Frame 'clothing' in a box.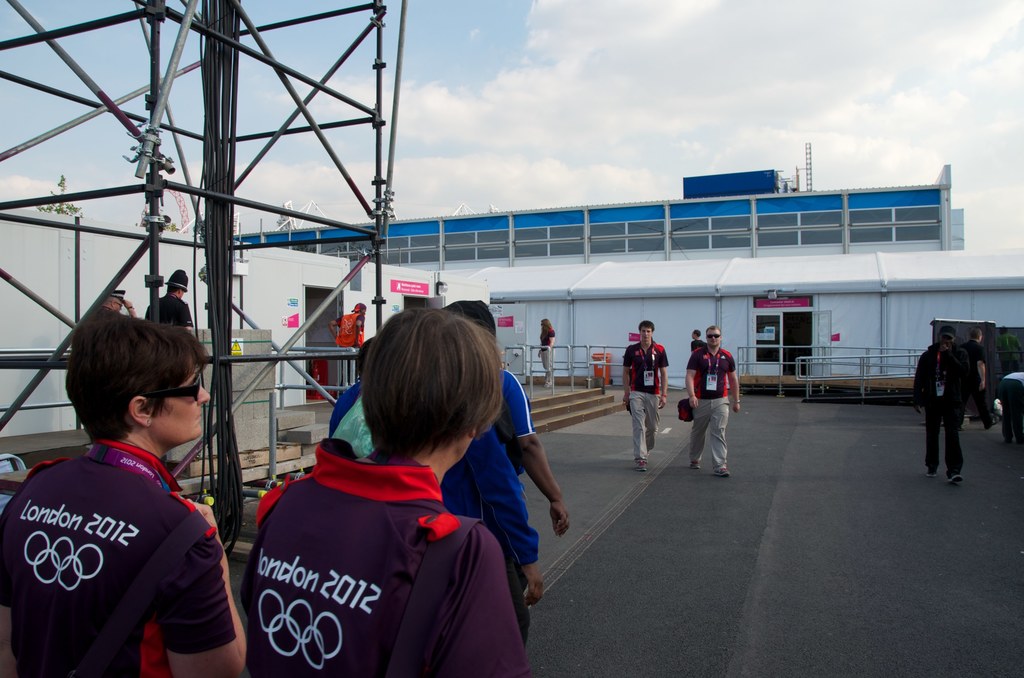
x1=685 y1=344 x2=737 y2=466.
